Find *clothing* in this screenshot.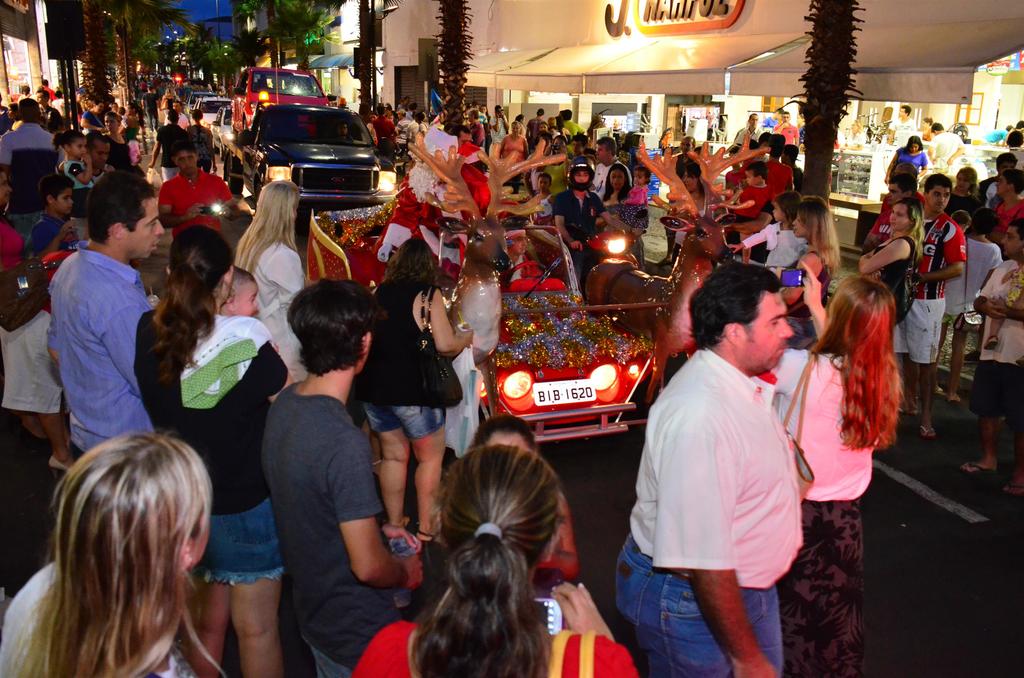
The bounding box for *clothing* is box(53, 98, 65, 115).
